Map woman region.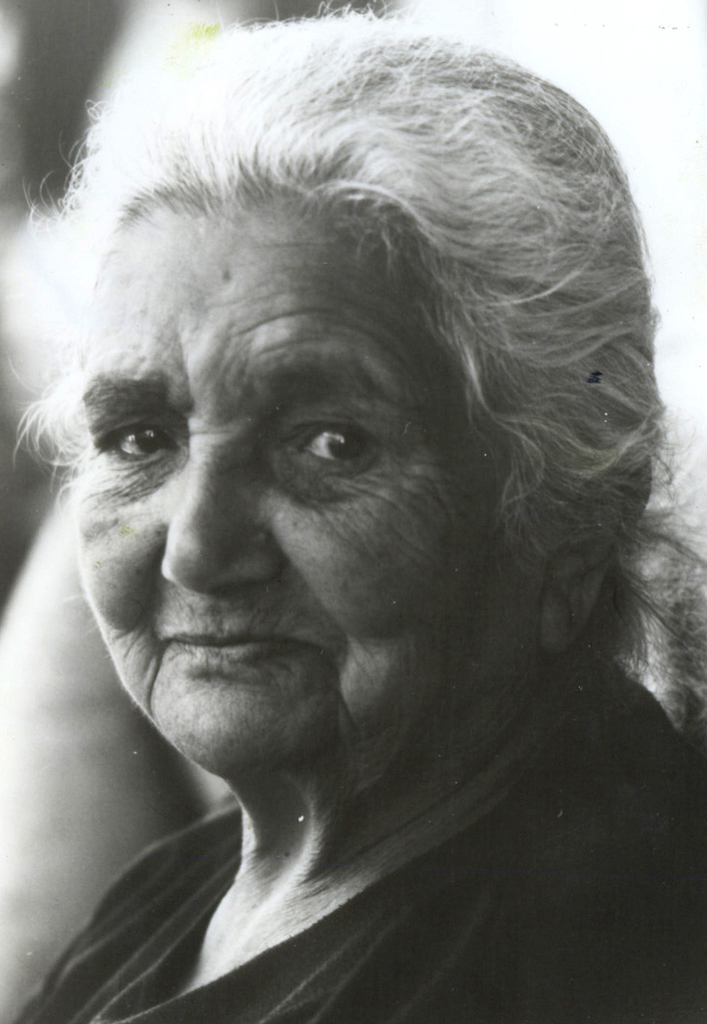
Mapped to (x1=0, y1=42, x2=688, y2=1006).
